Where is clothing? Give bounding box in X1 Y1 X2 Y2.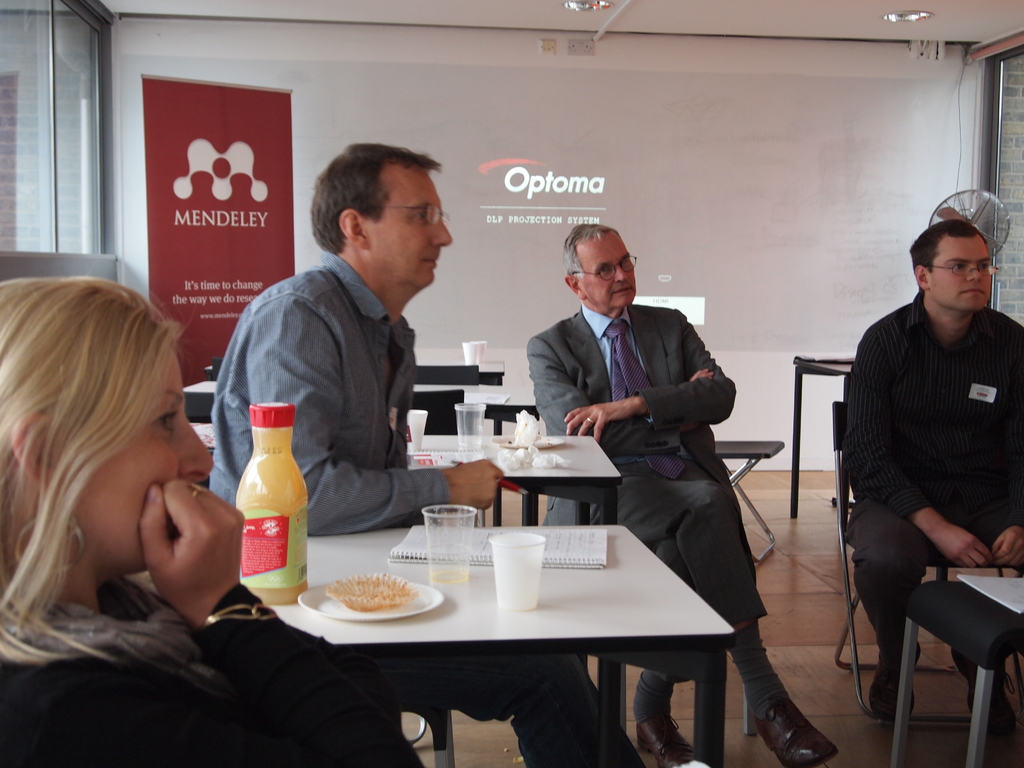
525 300 788 724.
